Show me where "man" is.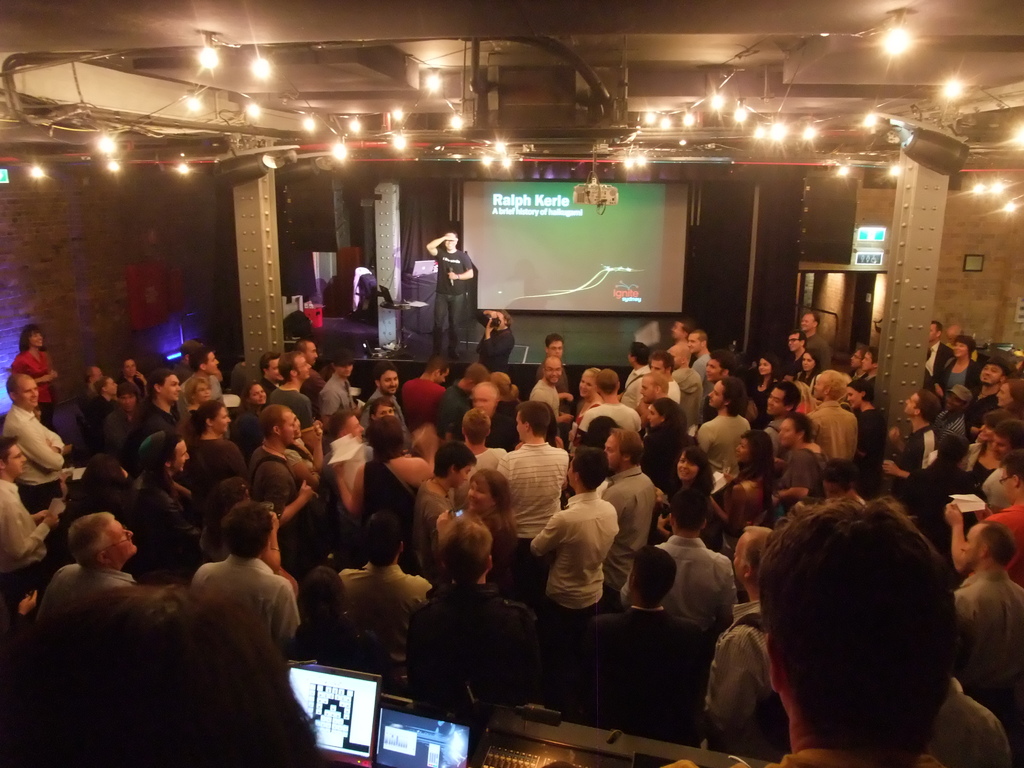
"man" is at bbox=(954, 522, 1023, 766).
